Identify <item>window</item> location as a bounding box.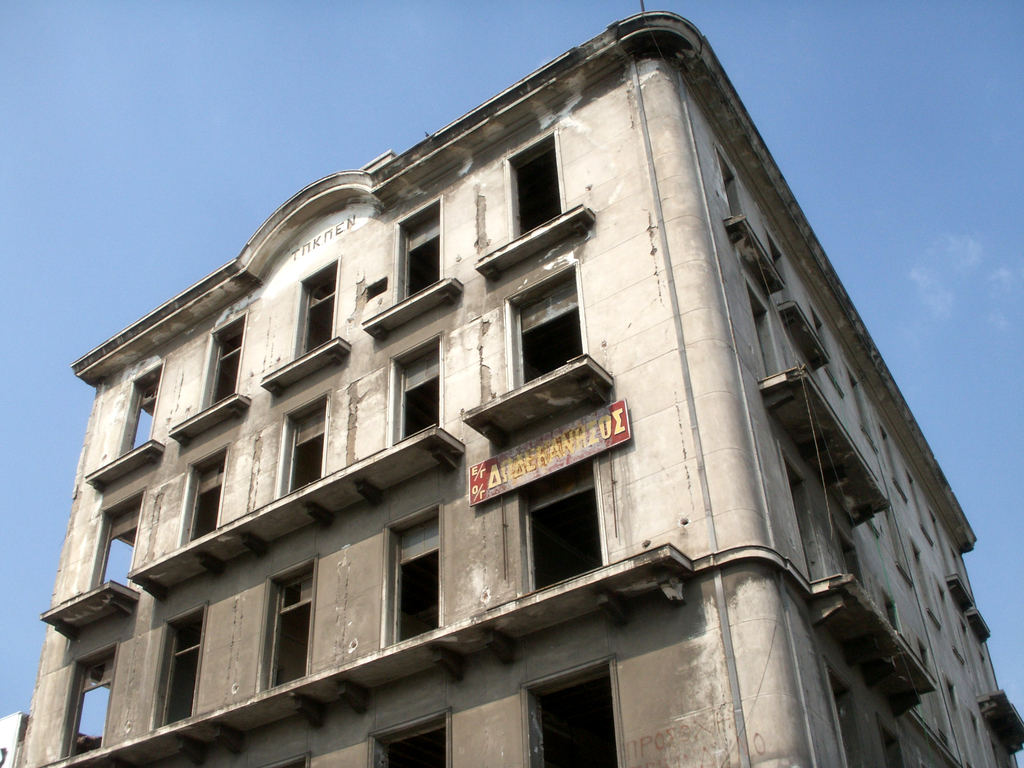
[292,257,342,358].
